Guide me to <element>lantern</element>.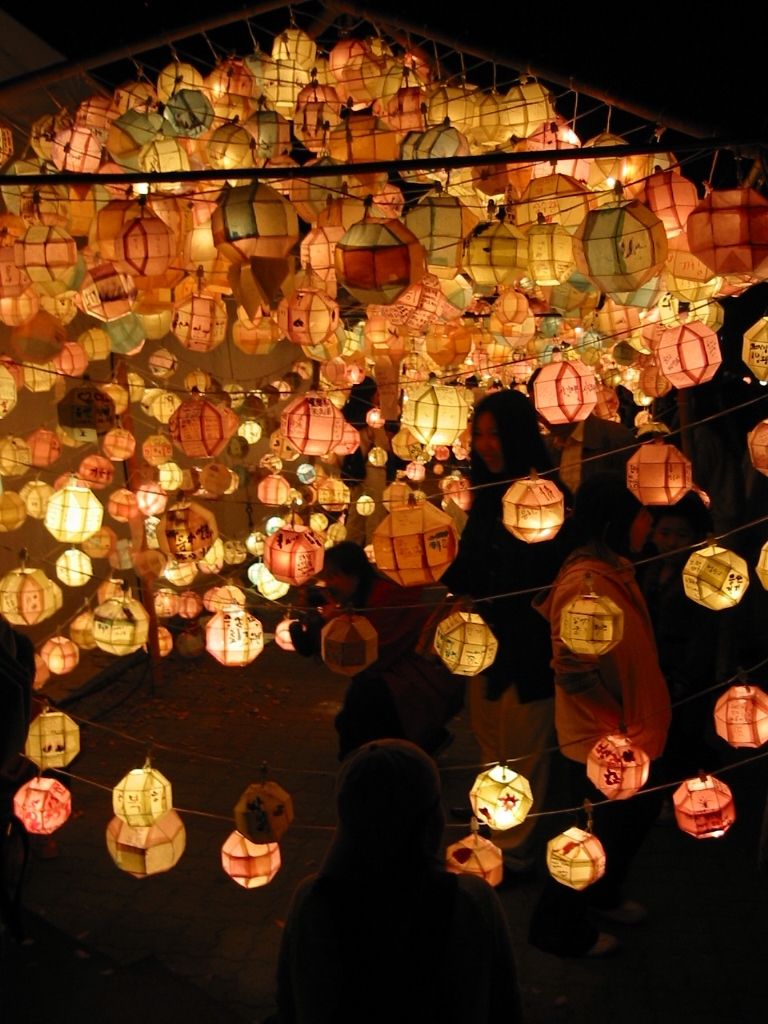
Guidance: bbox(231, 466, 248, 486).
